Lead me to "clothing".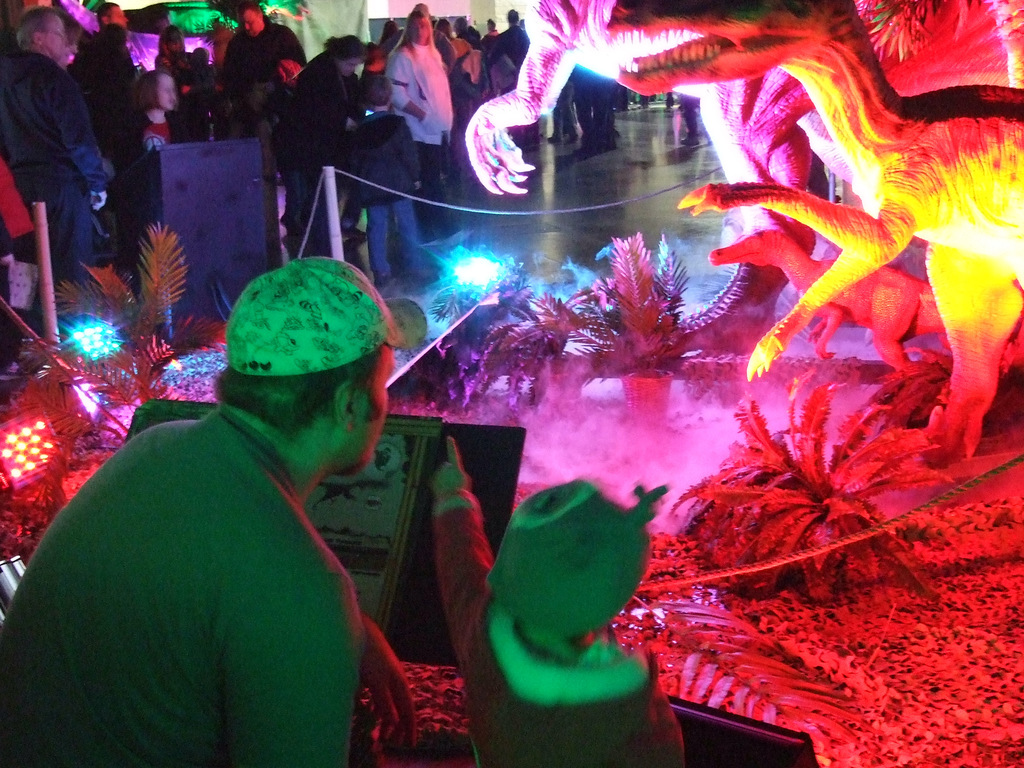
Lead to box(427, 449, 685, 767).
